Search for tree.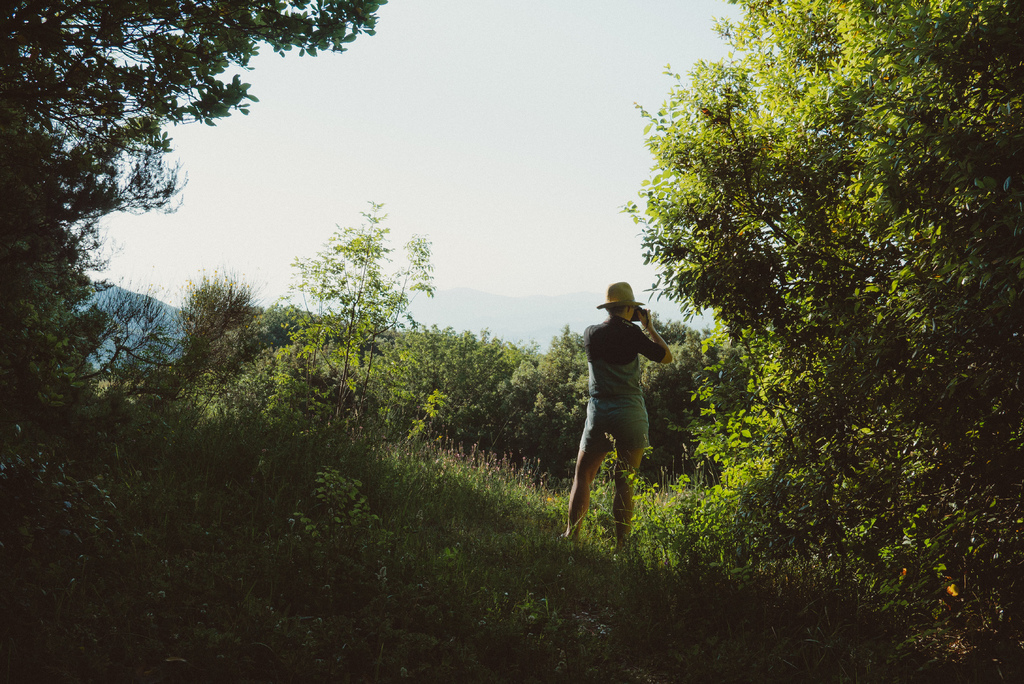
Found at <bbox>619, 0, 1023, 625</bbox>.
